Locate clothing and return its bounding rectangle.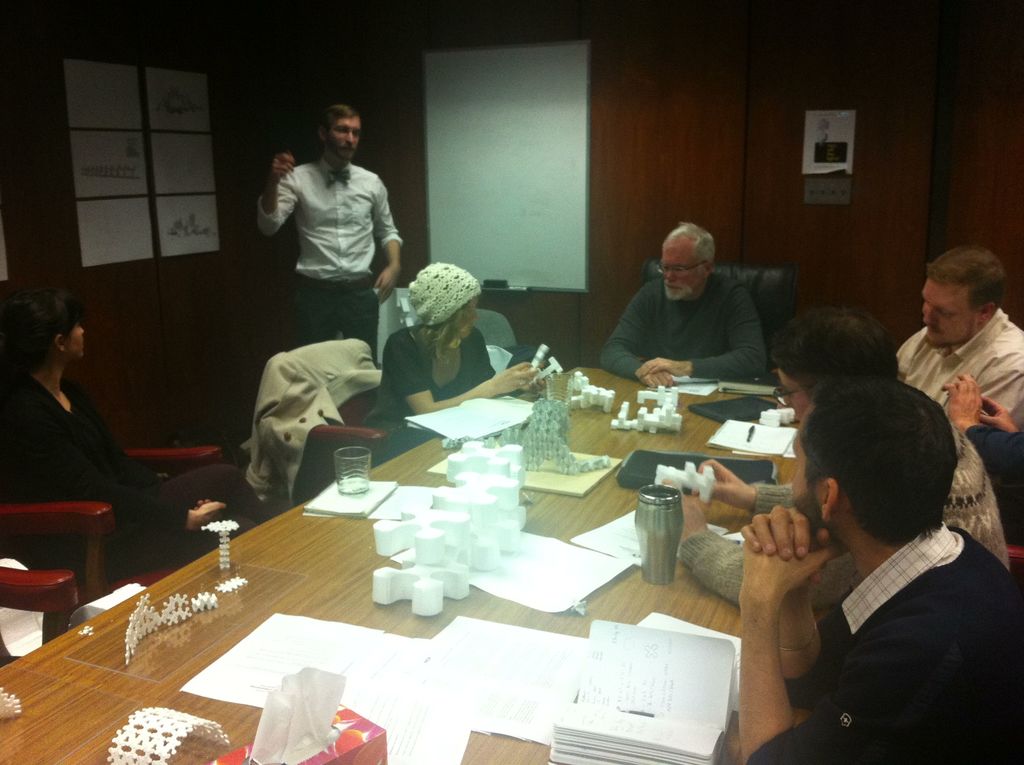
box=[256, 118, 403, 321].
